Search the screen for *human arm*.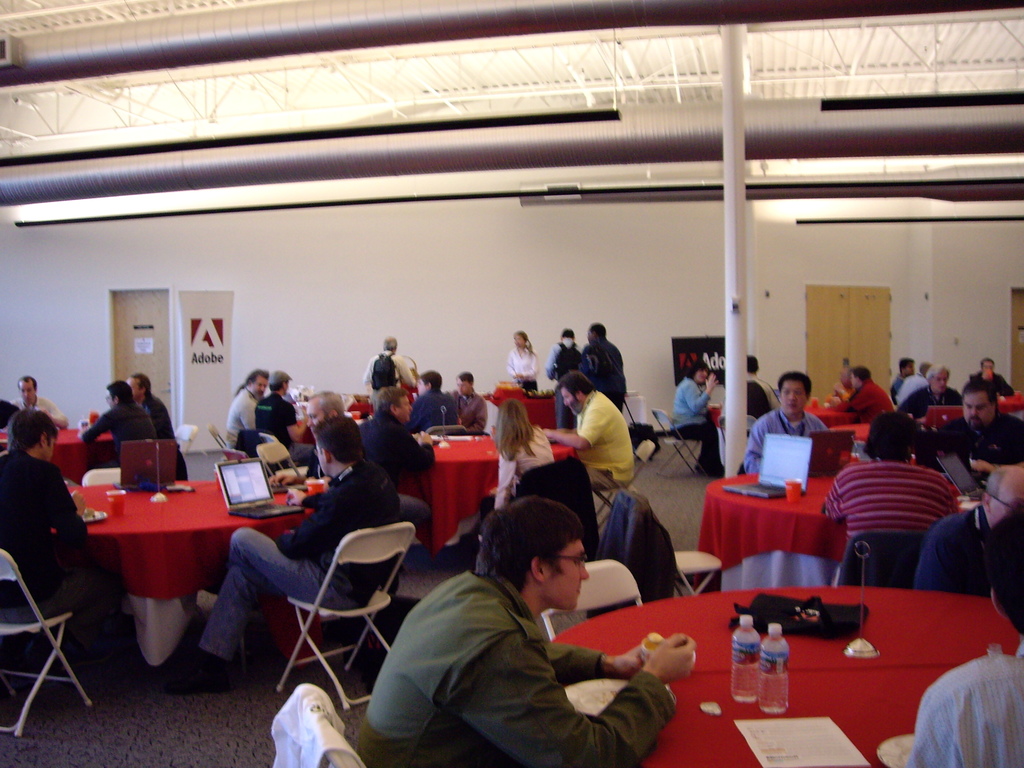
Found at BBox(241, 399, 253, 435).
